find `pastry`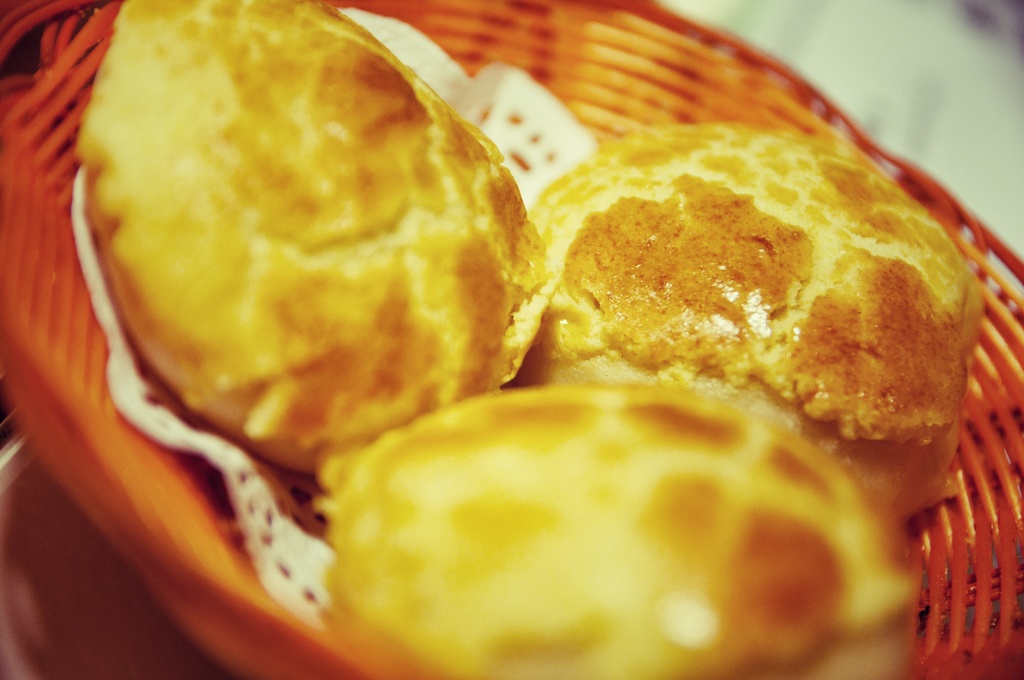
Rect(535, 150, 968, 465)
